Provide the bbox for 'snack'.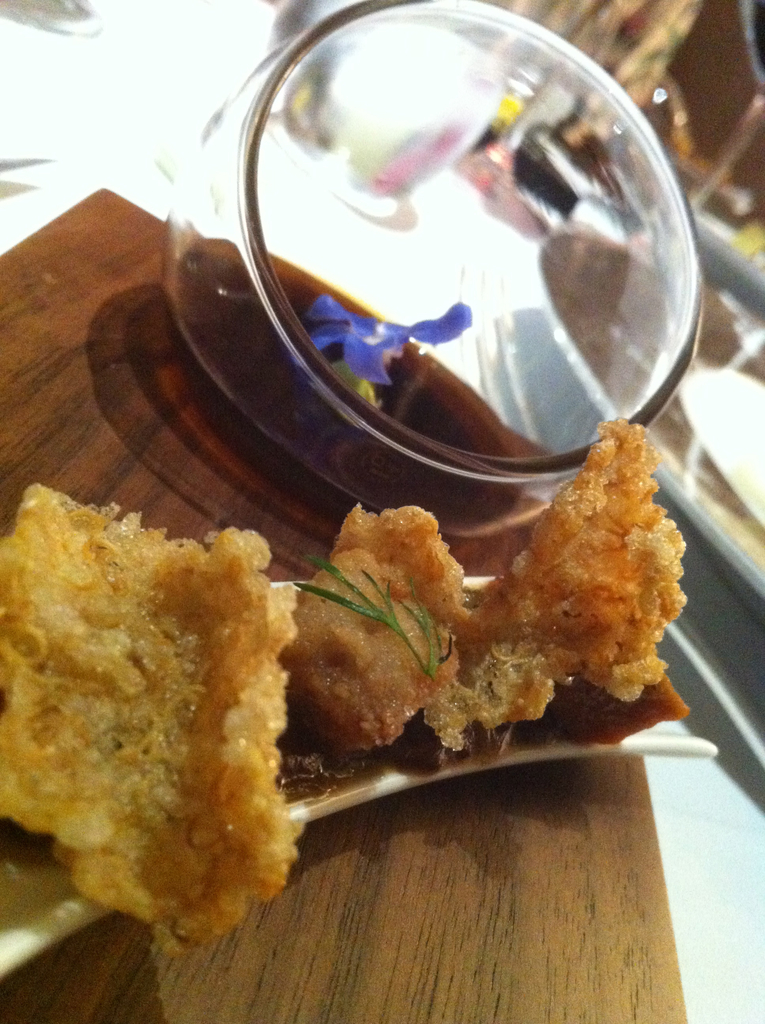
(x1=472, y1=410, x2=688, y2=696).
